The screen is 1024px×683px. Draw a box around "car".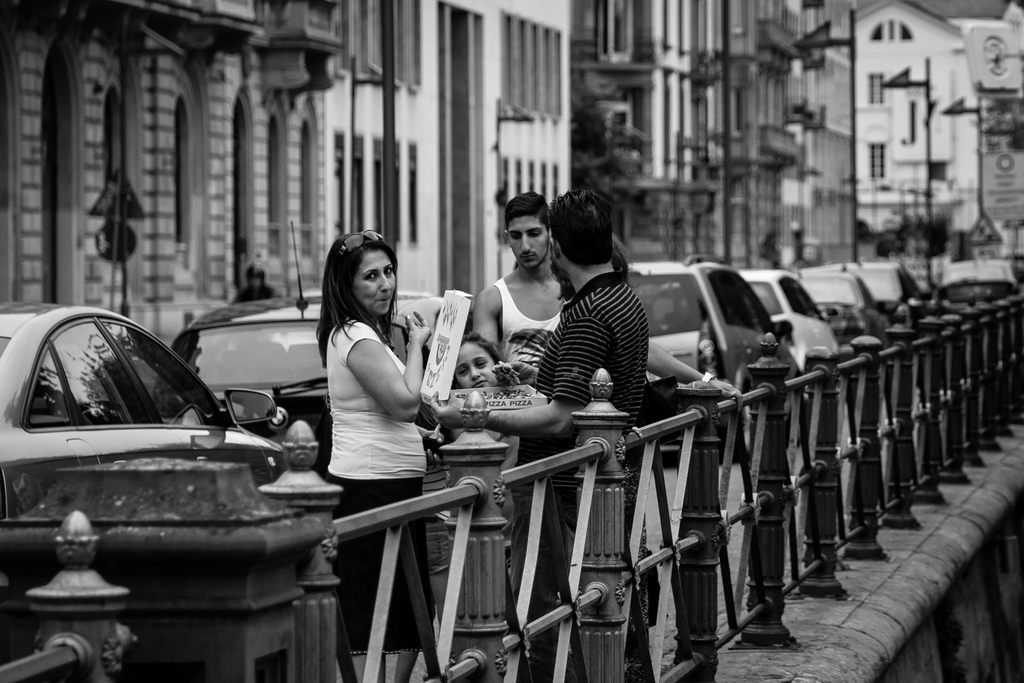
select_region(0, 297, 259, 523).
